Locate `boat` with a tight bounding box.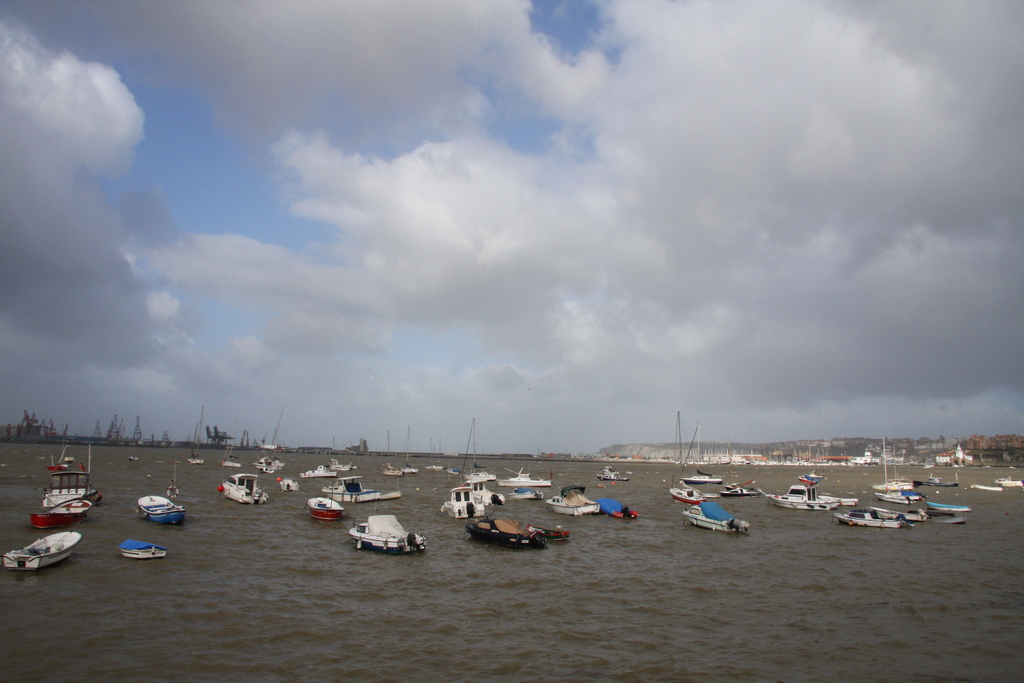
548:482:602:514.
